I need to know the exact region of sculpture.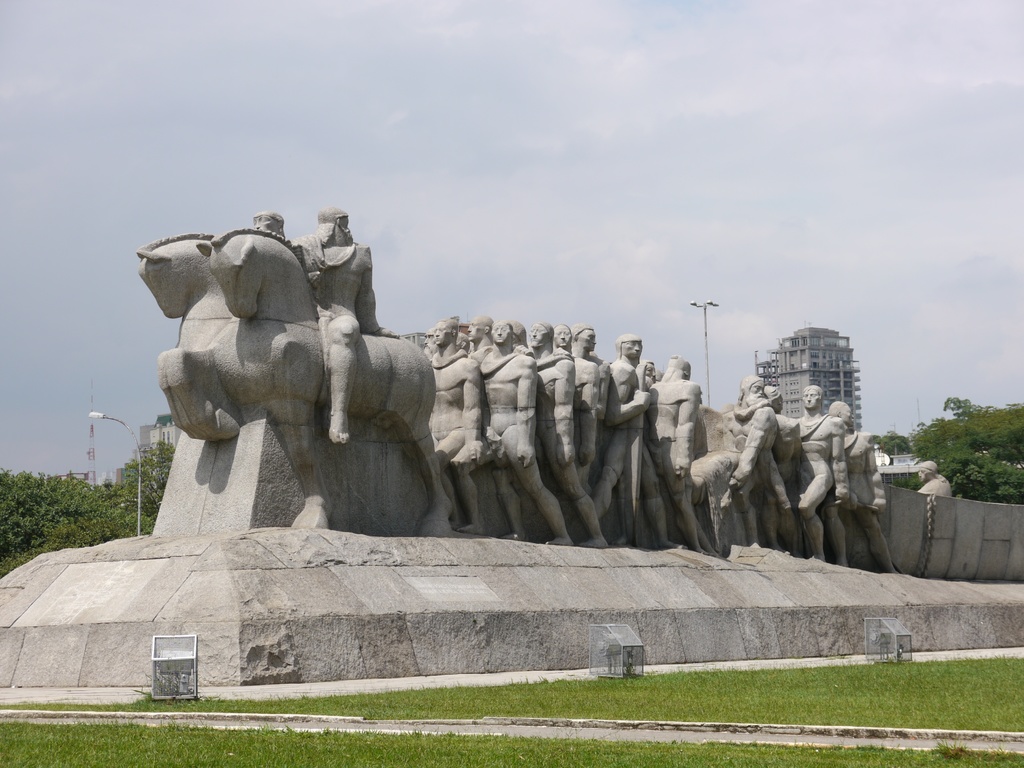
Region: {"left": 913, "top": 461, "right": 956, "bottom": 502}.
